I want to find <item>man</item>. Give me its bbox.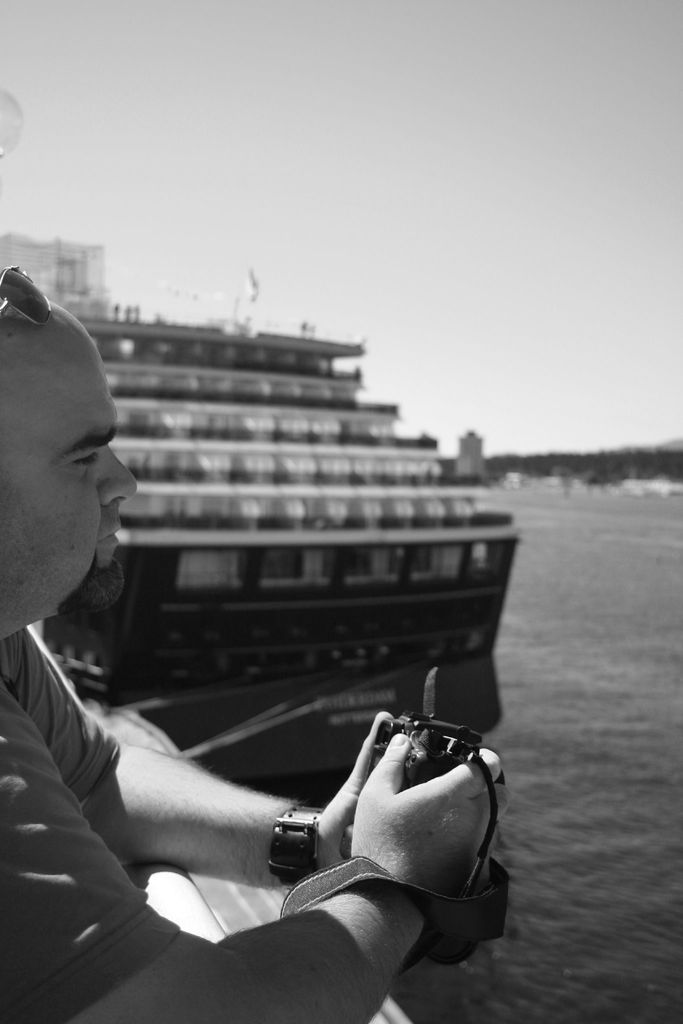
[x1=0, y1=235, x2=507, y2=1023].
